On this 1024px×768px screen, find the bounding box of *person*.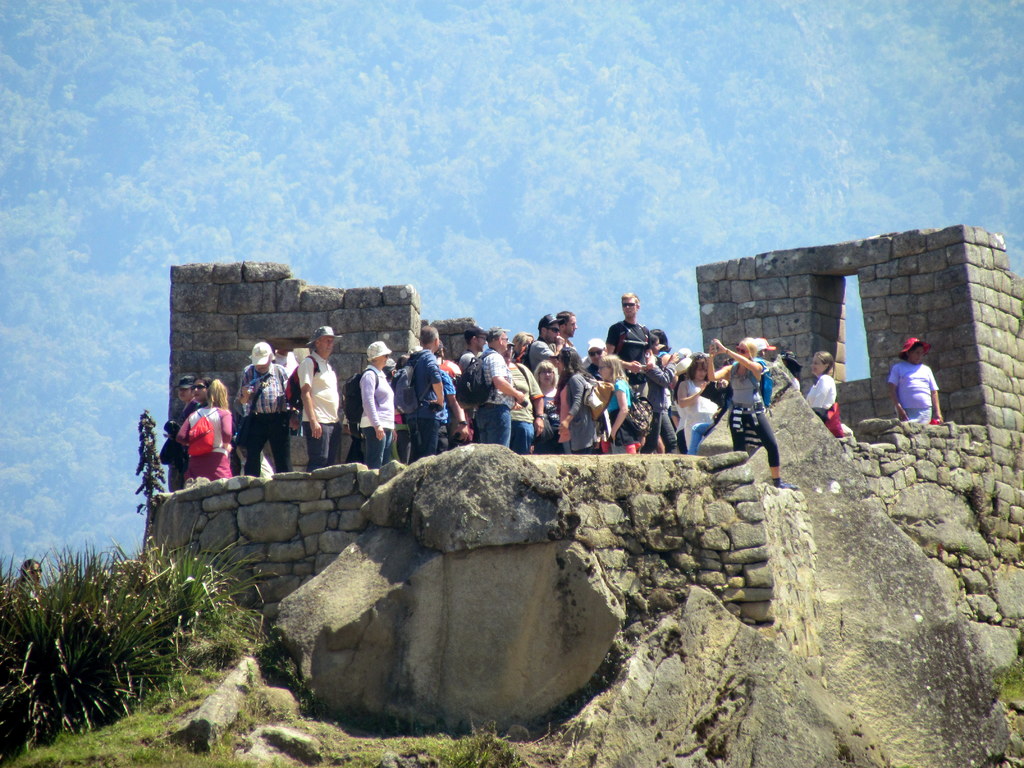
Bounding box: bbox=[807, 351, 844, 435].
